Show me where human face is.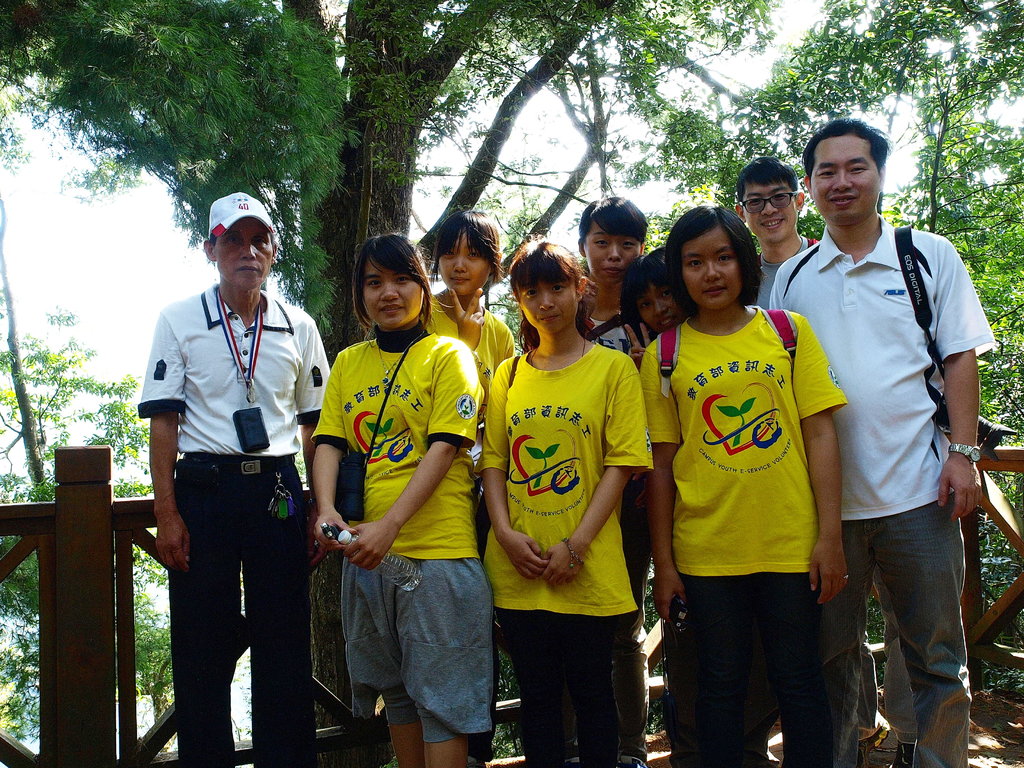
human face is at region(367, 257, 424, 330).
